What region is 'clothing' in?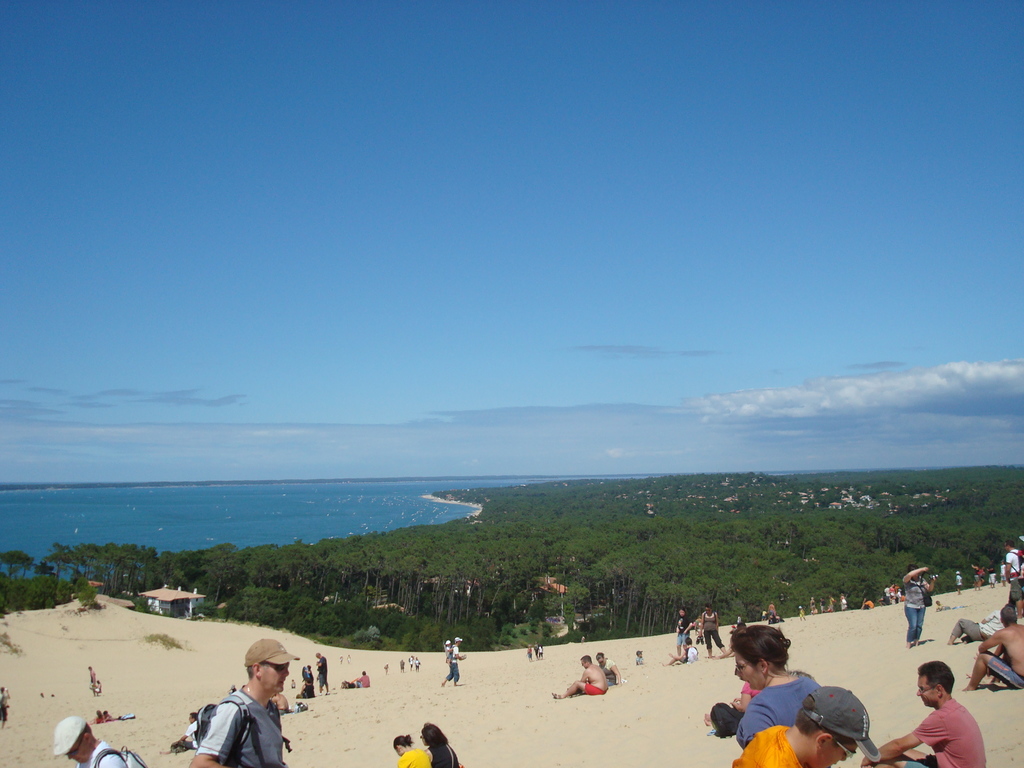
<region>820, 601, 827, 610</region>.
